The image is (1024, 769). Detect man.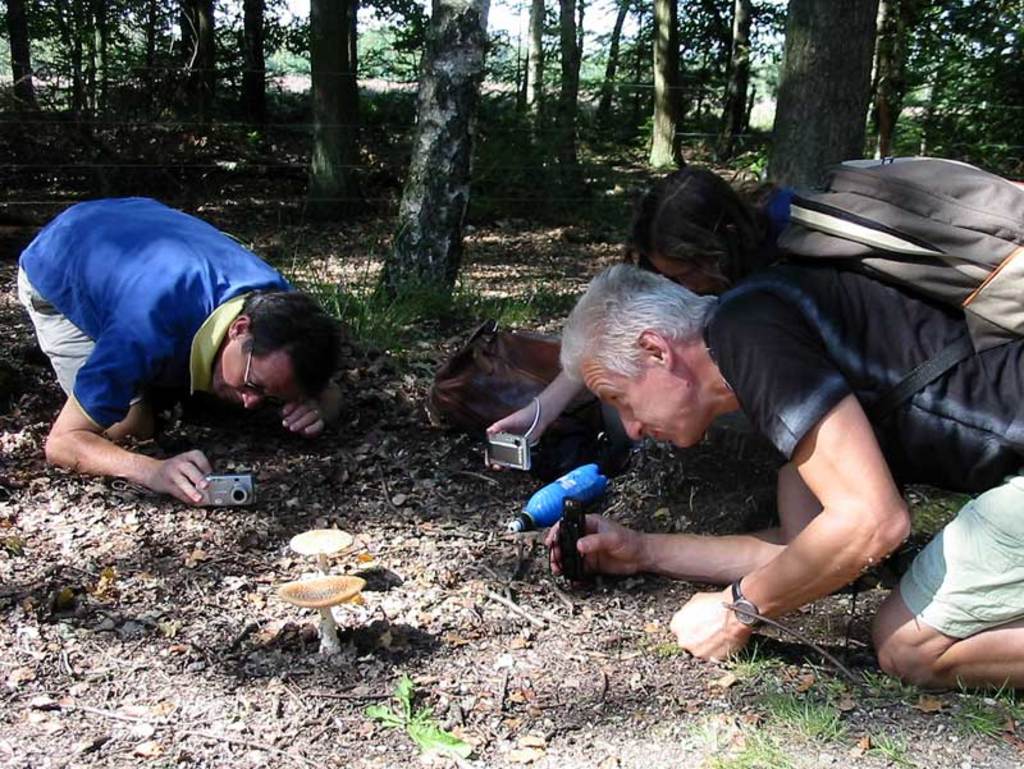
Detection: left=543, top=256, right=1023, bottom=696.
